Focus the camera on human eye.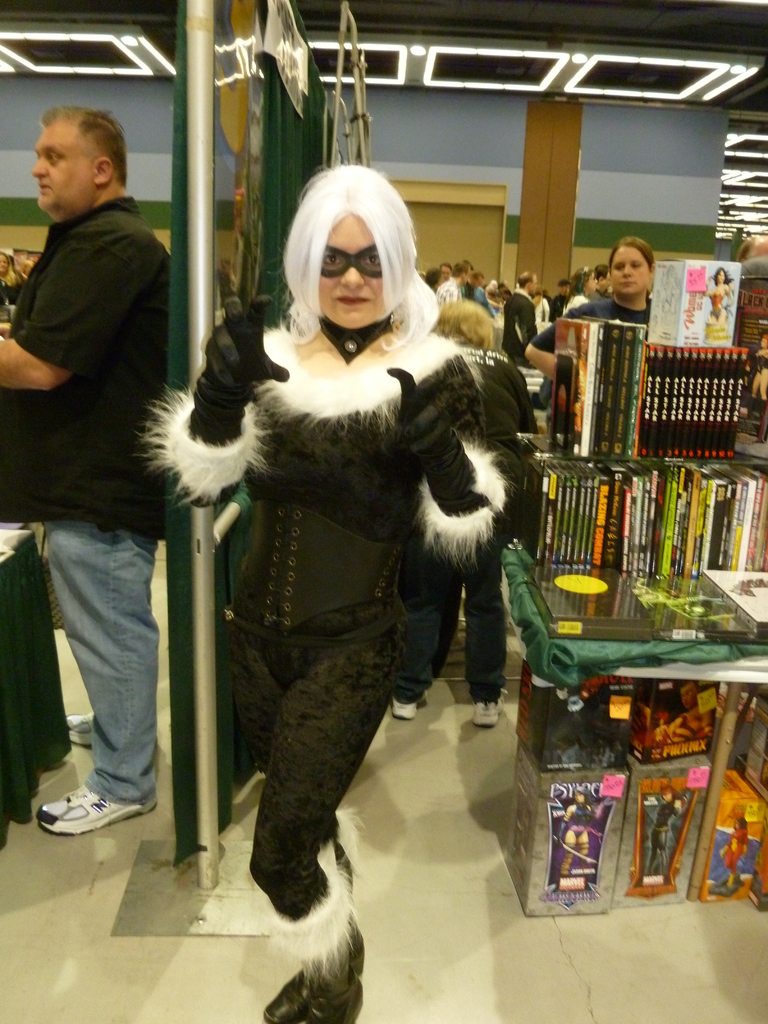
Focus region: (43,155,66,166).
